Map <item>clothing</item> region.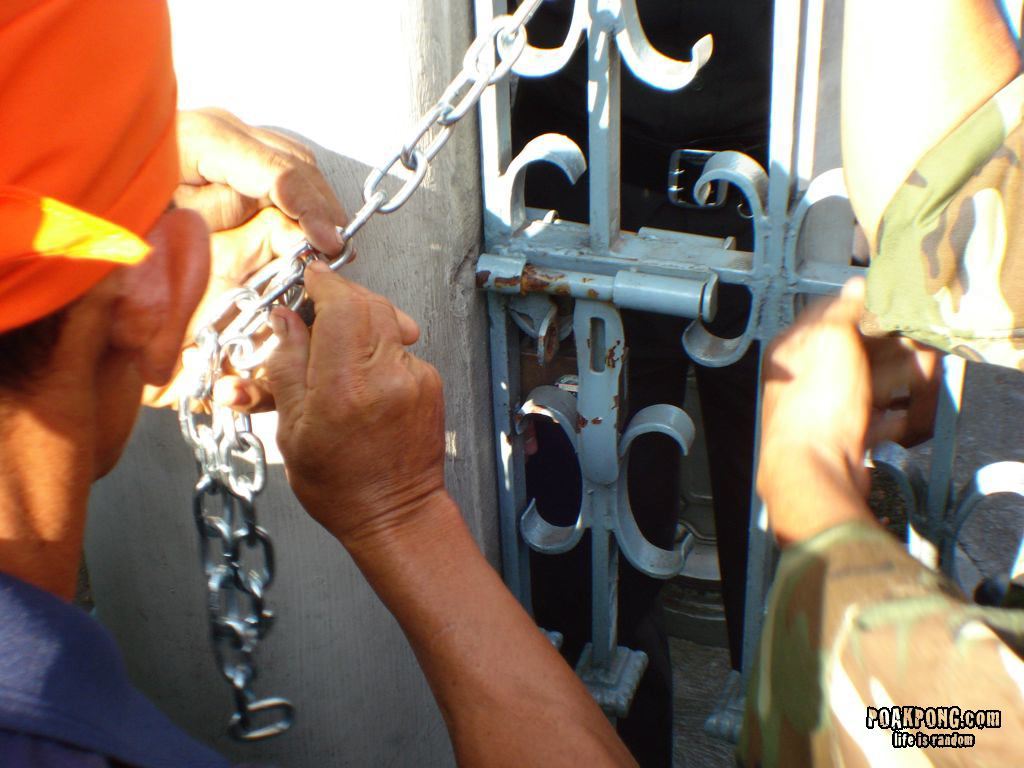
Mapped to box=[14, 10, 183, 311].
